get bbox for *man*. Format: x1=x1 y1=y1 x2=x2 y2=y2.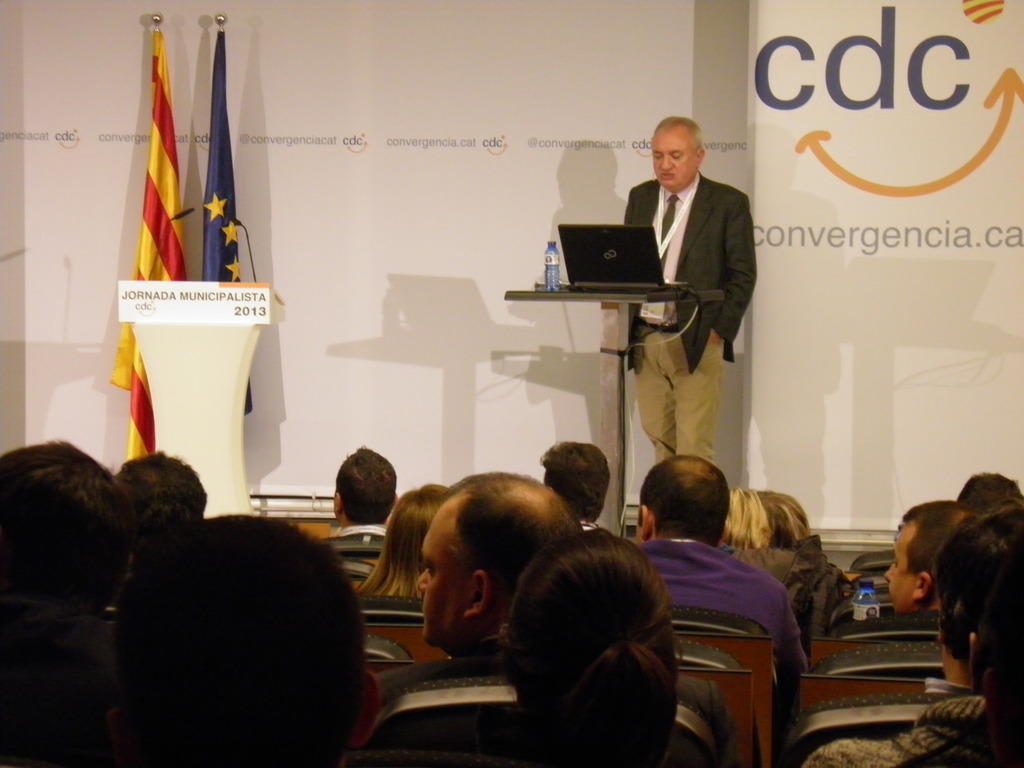
x1=625 y1=113 x2=757 y2=465.
